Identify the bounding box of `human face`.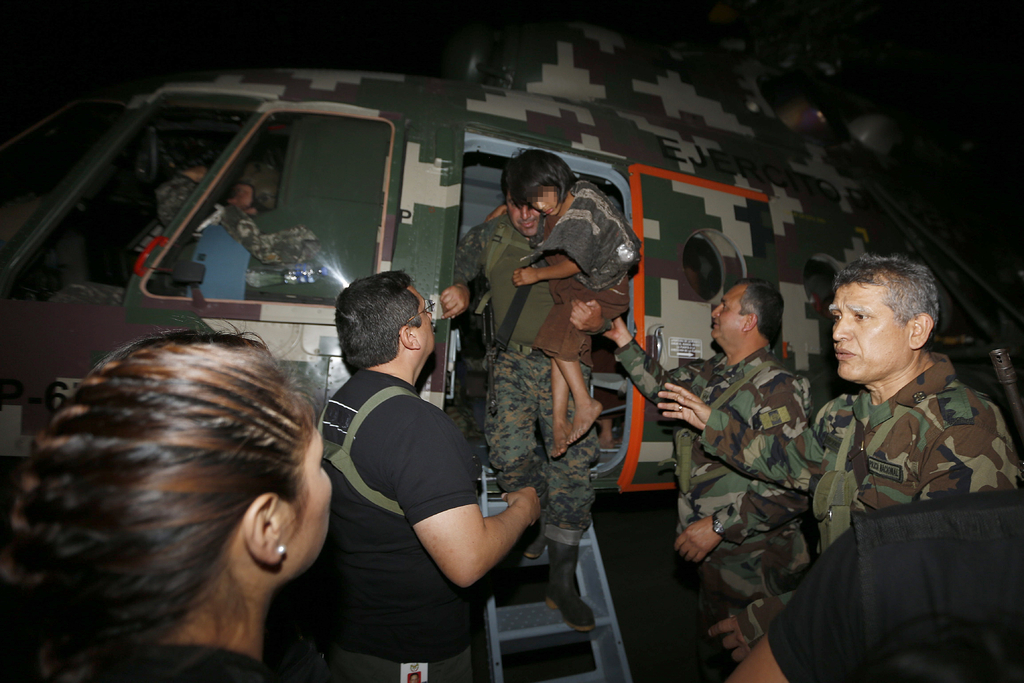
[left=414, top=284, right=436, bottom=352].
